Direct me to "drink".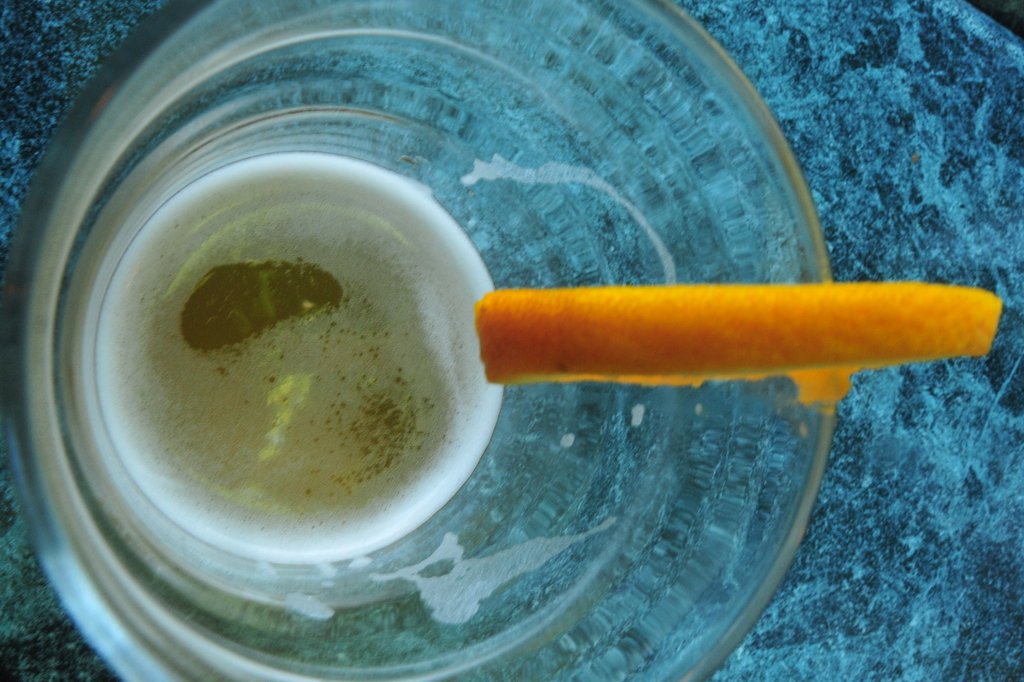
Direction: <region>102, 151, 511, 565</region>.
